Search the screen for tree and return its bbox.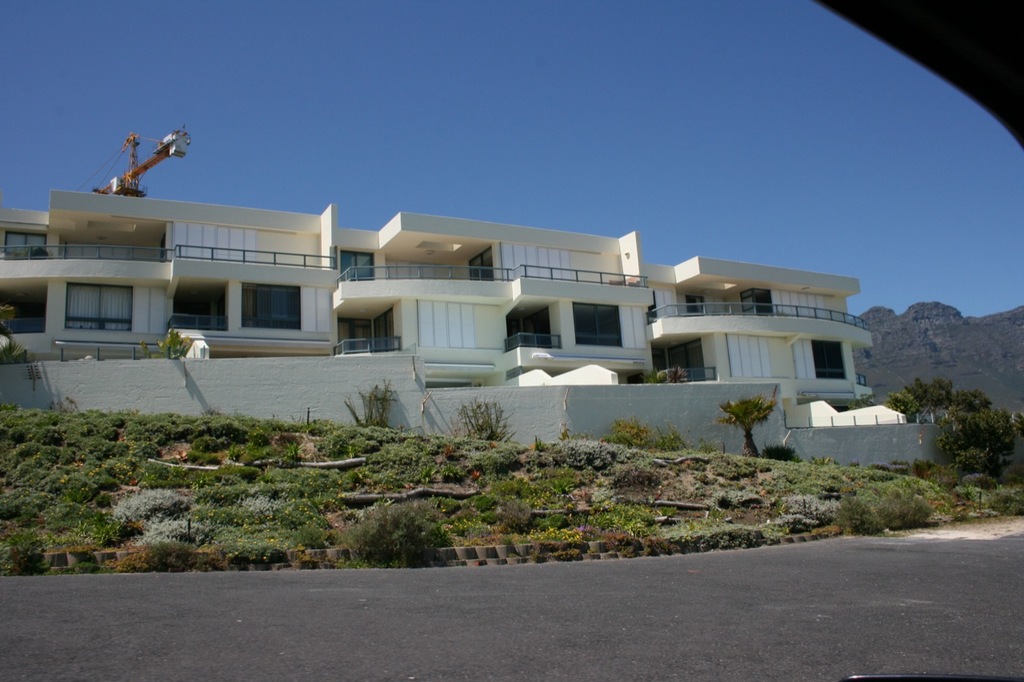
Found: rect(715, 395, 782, 457).
